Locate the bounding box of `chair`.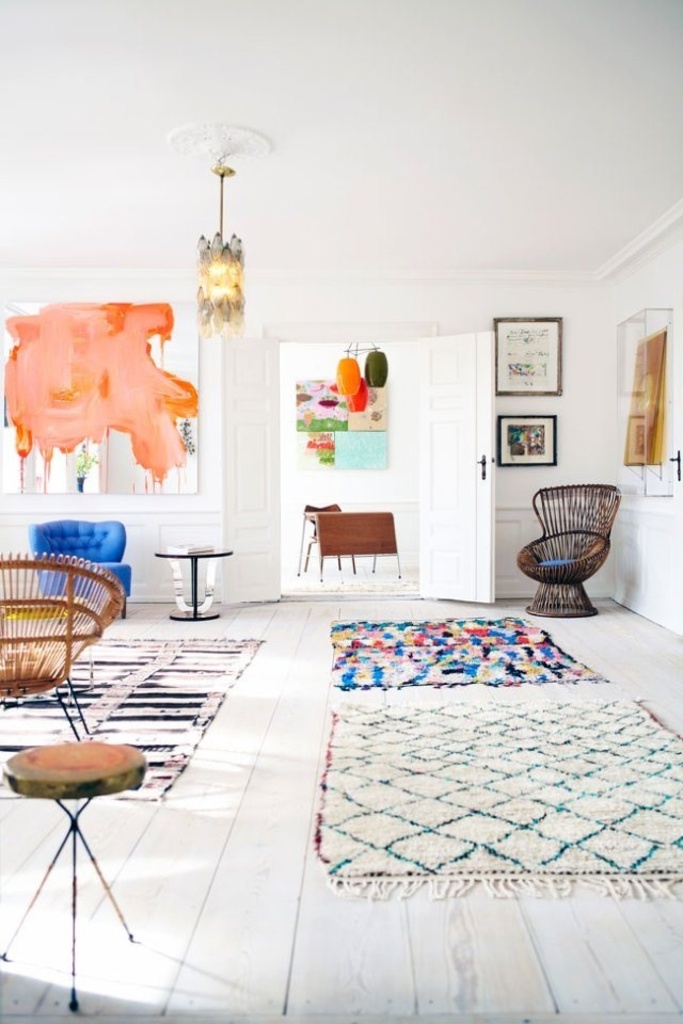
Bounding box: 517,477,632,637.
